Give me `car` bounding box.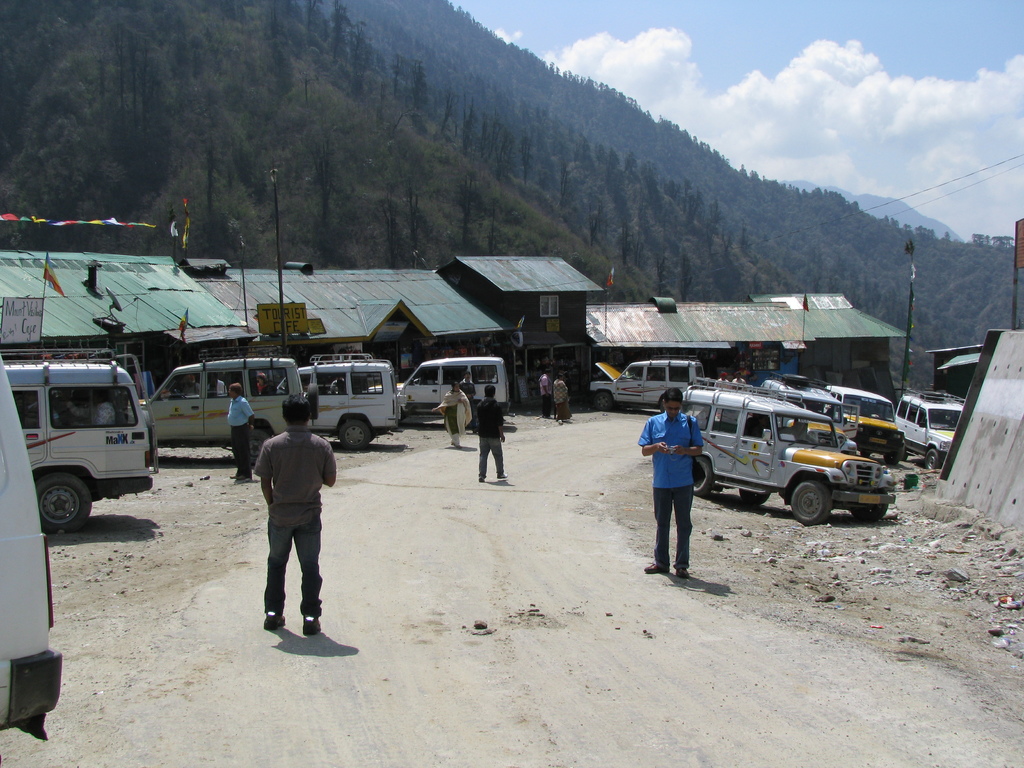
<box>395,359,510,431</box>.
